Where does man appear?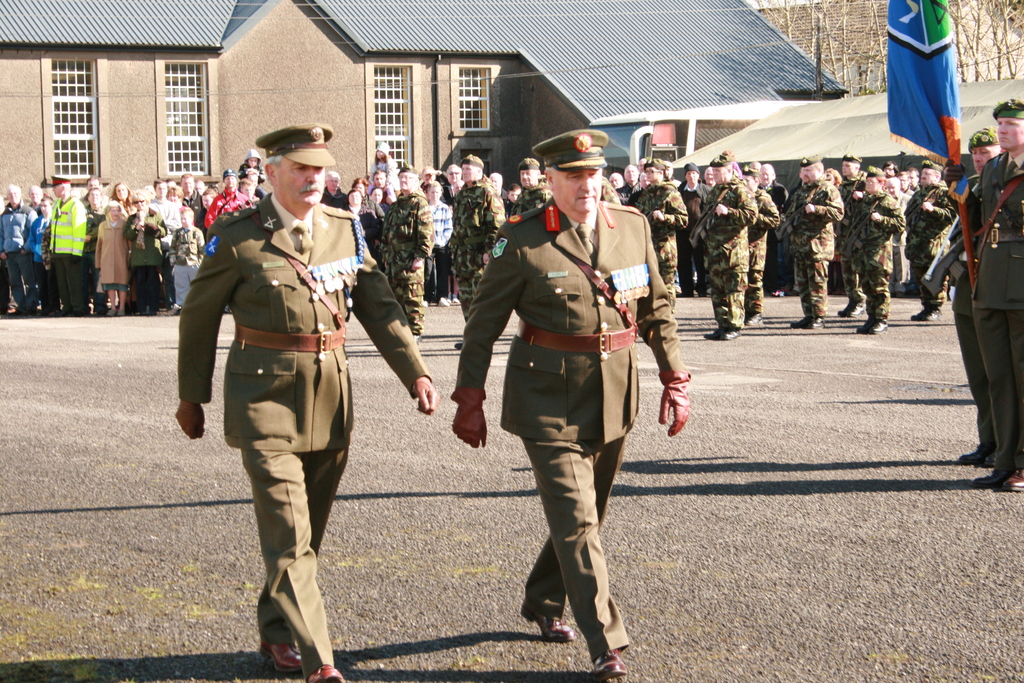
Appears at <bbox>676, 161, 710, 299</bbox>.
